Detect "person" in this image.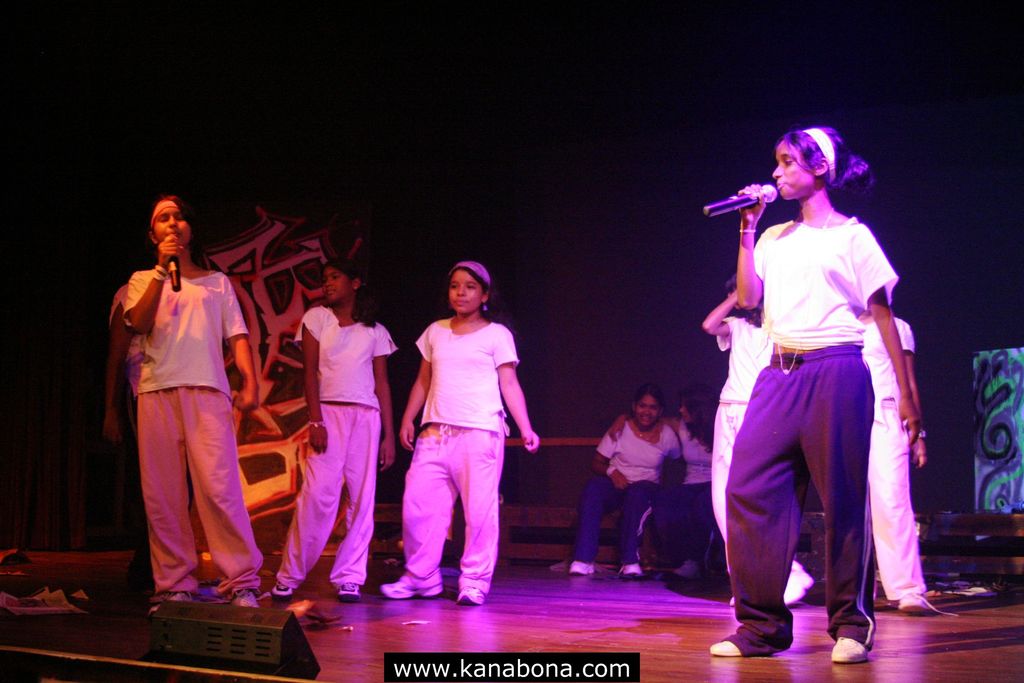
Detection: 703/277/821/611.
